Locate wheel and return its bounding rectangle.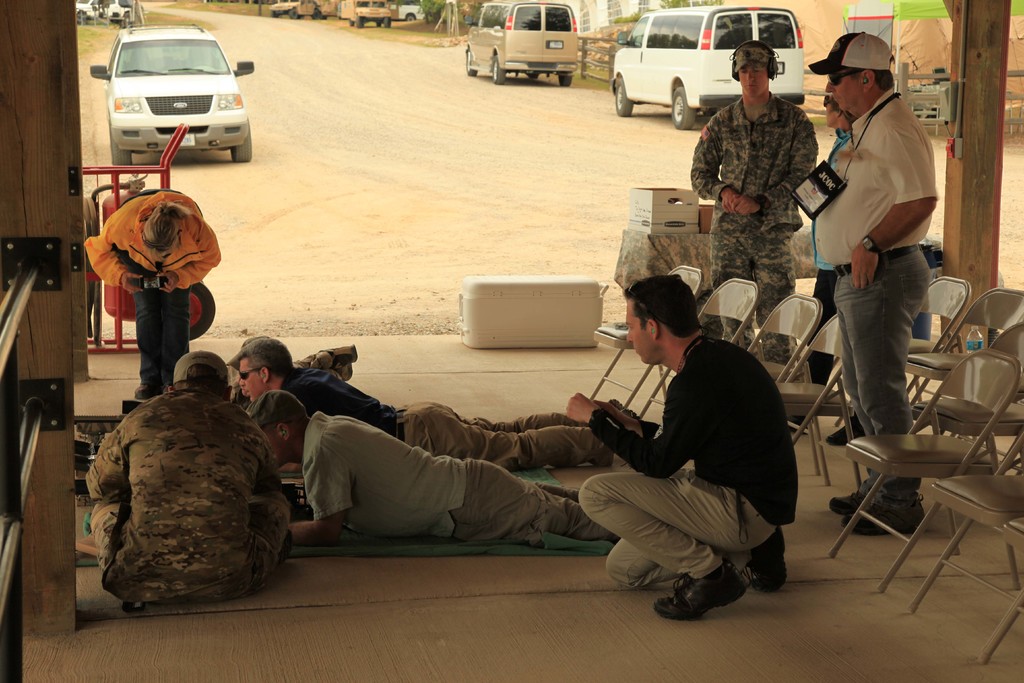
crop(526, 70, 541, 77).
